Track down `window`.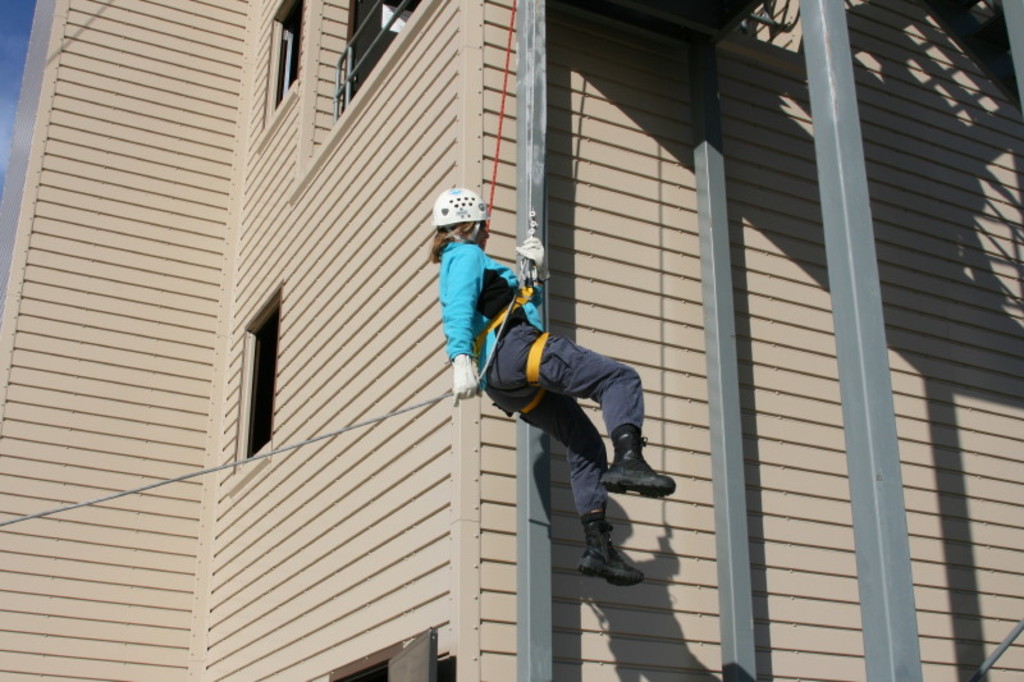
Tracked to bbox=[228, 310, 278, 452].
